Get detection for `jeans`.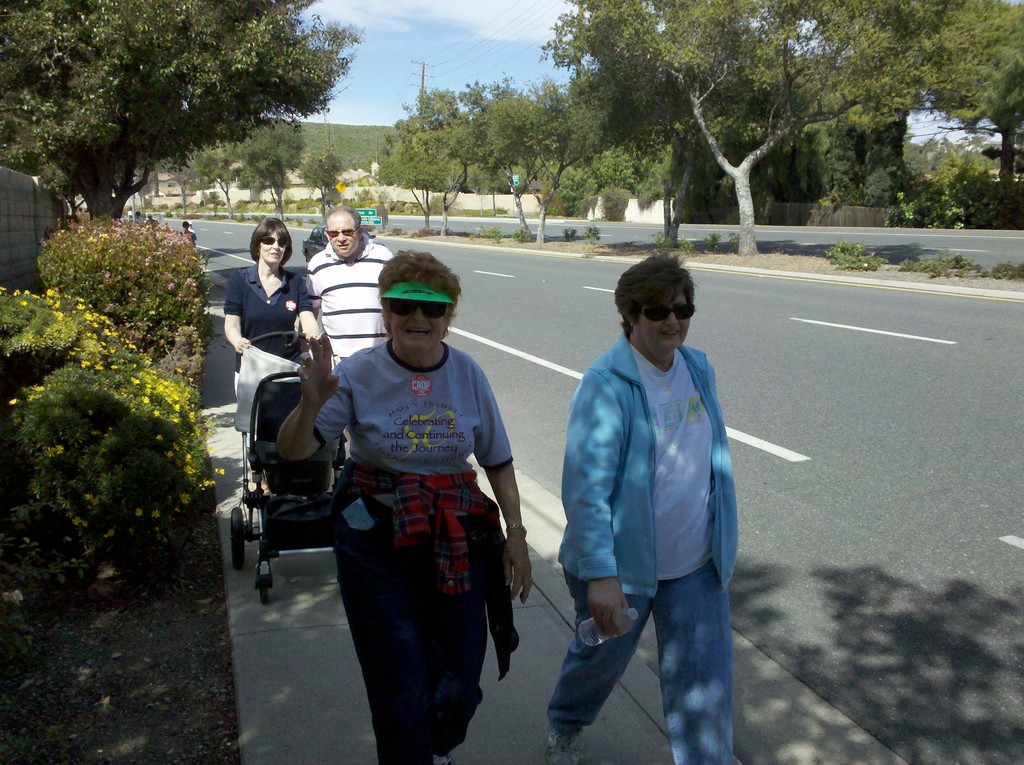
Detection: bbox=[340, 481, 492, 757].
